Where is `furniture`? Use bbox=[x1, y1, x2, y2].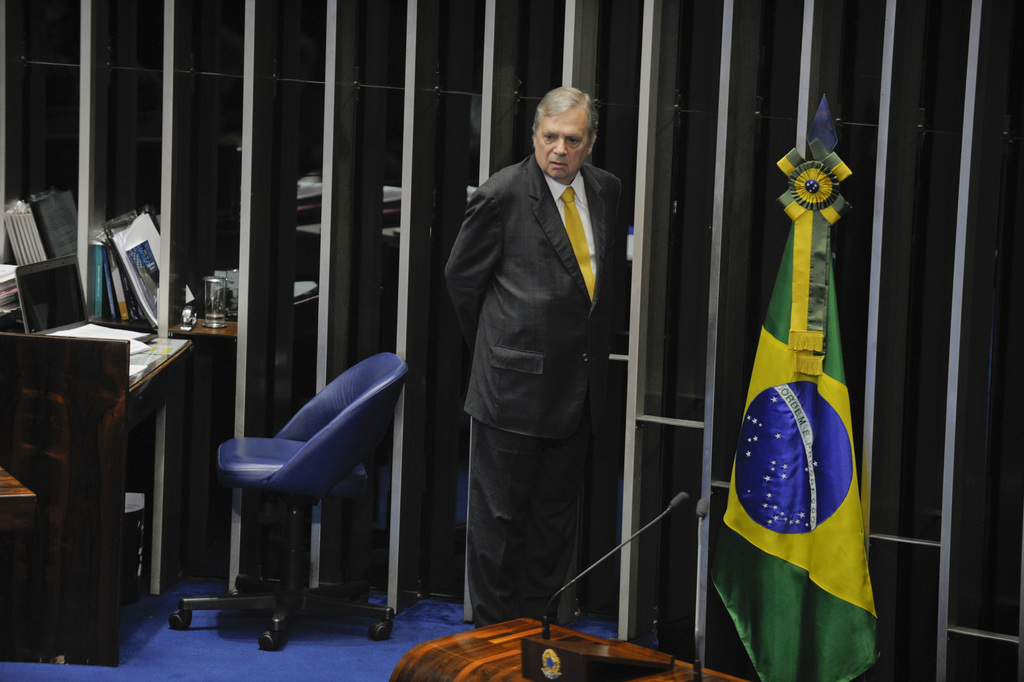
bbox=[172, 350, 396, 653].
